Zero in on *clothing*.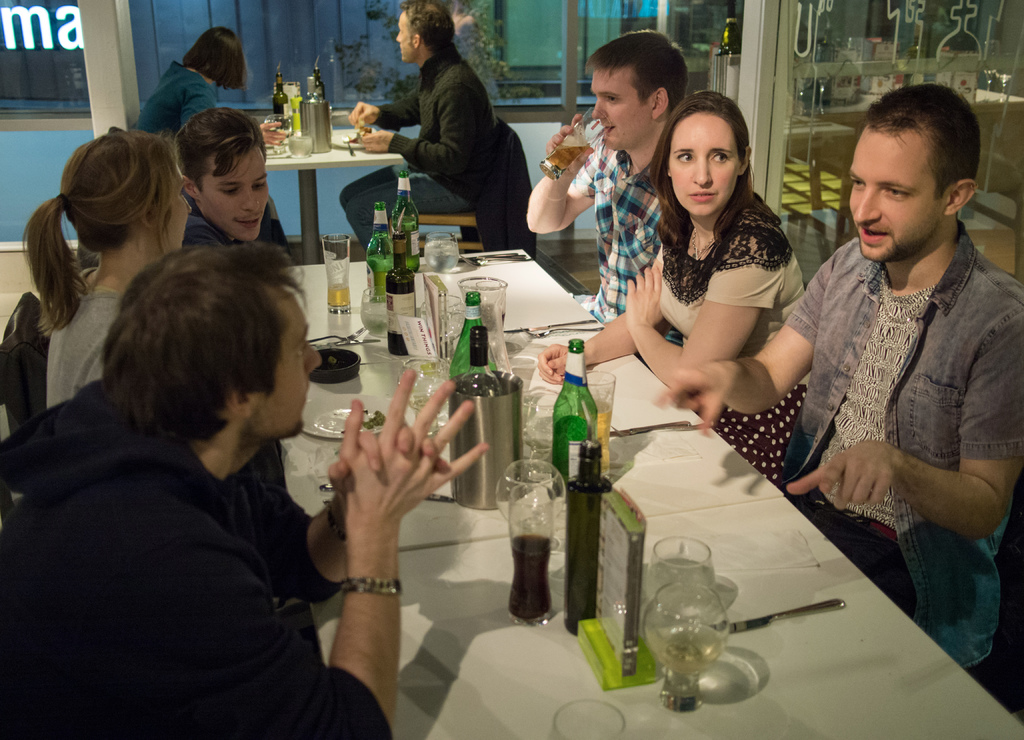
Zeroed in: 785,220,1023,661.
